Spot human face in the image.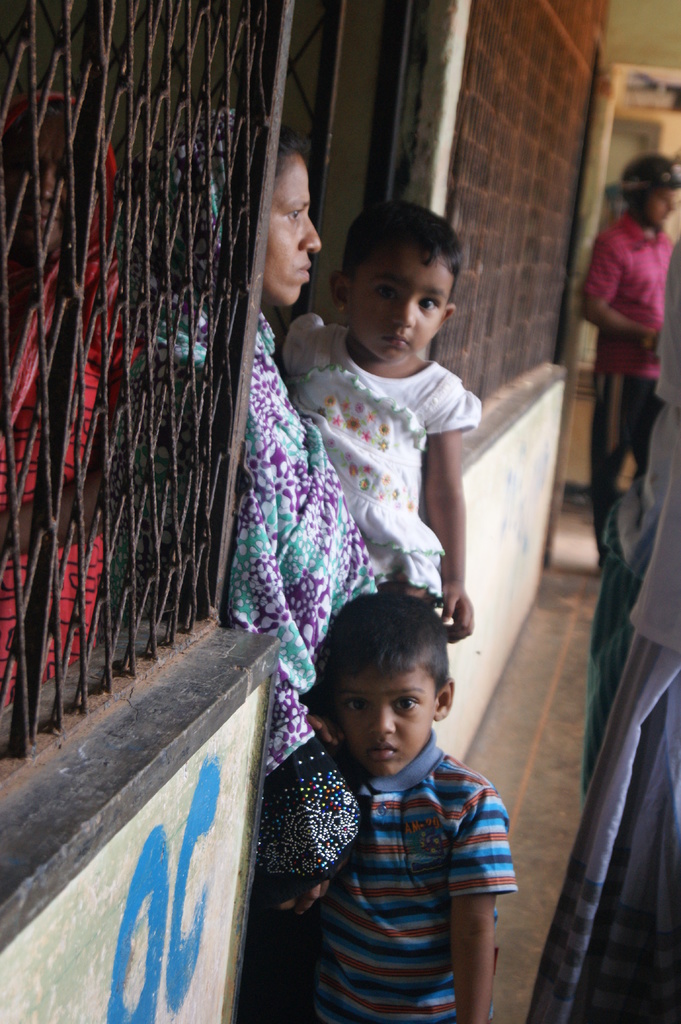
human face found at 655:184:676:232.
